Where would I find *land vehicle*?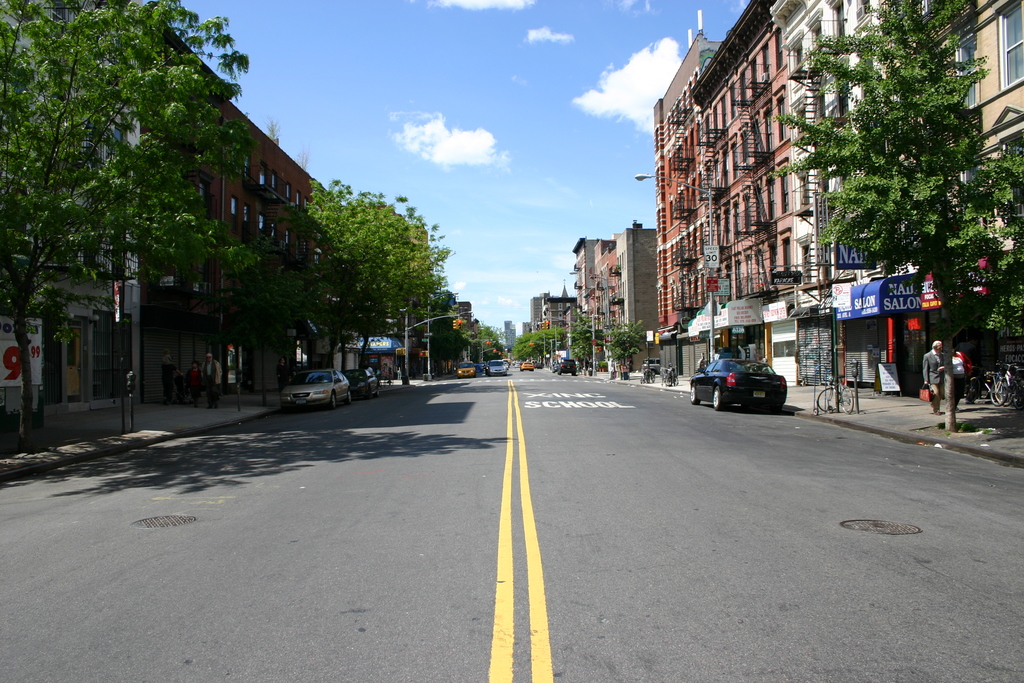
At {"x1": 281, "y1": 368, "x2": 353, "y2": 408}.
